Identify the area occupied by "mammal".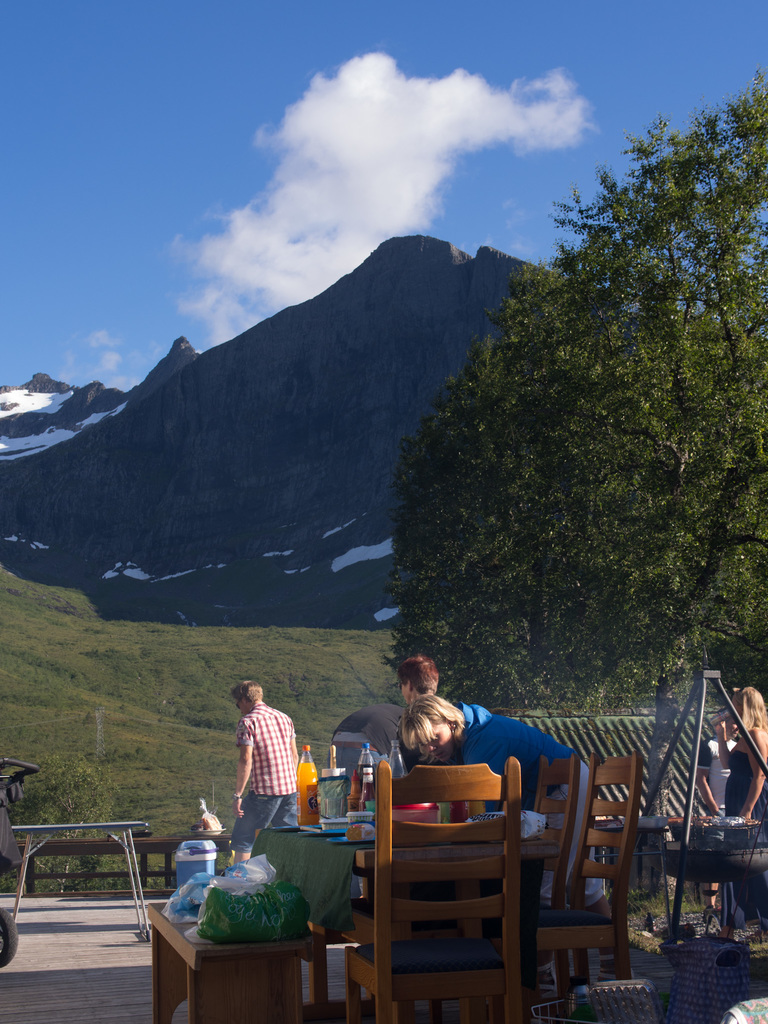
Area: 221, 693, 306, 847.
